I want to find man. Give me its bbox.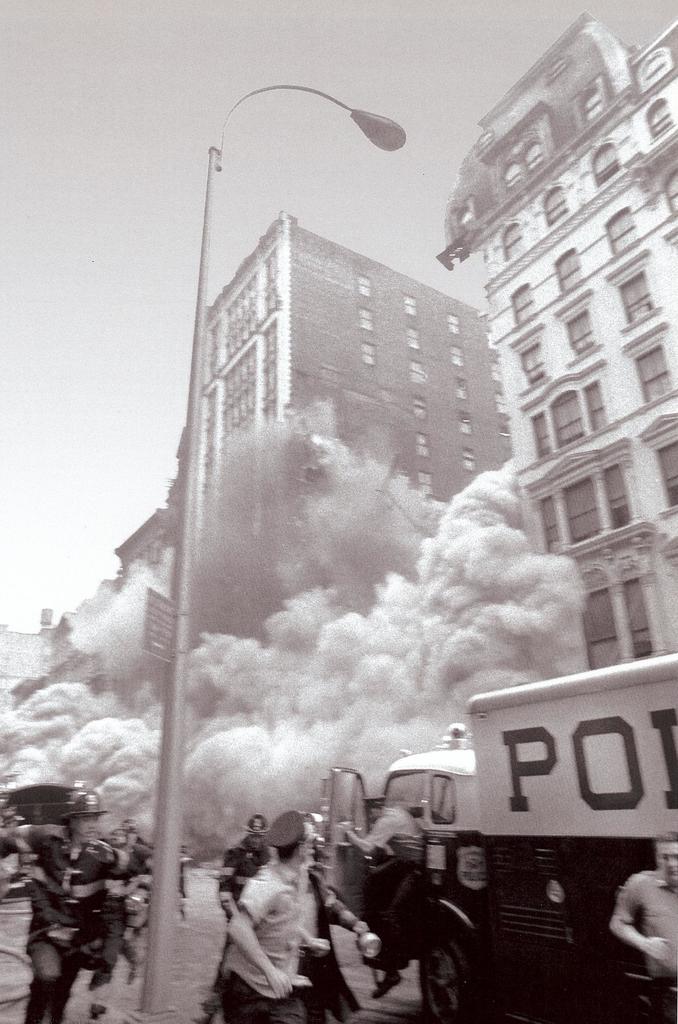
{"x1": 344, "y1": 798, "x2": 426, "y2": 996}.
